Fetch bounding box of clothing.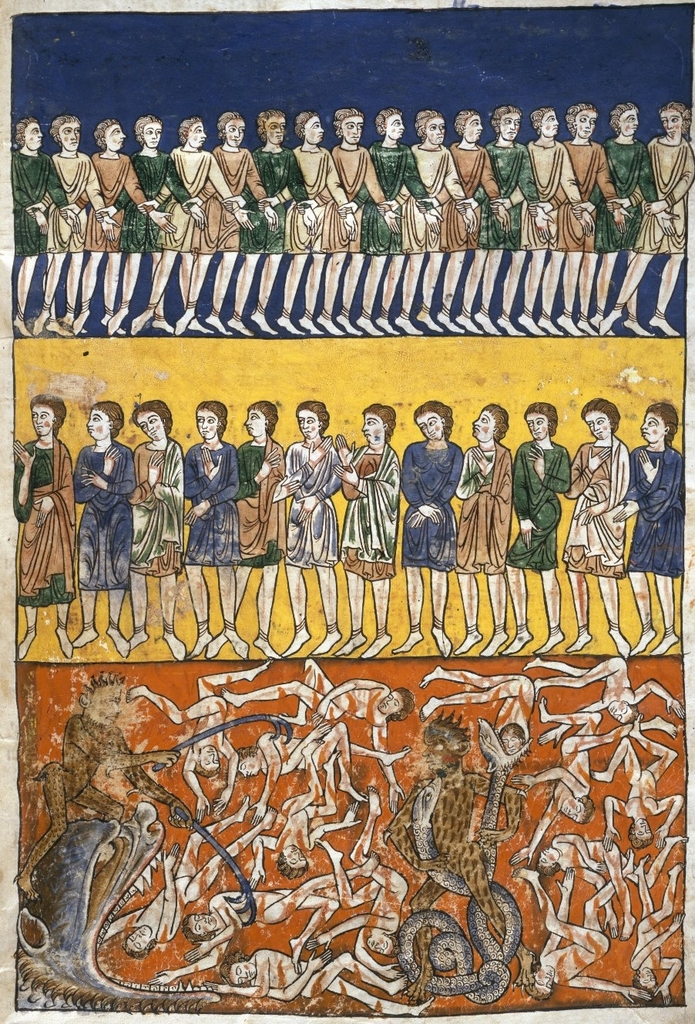
Bbox: 240:143:310:253.
